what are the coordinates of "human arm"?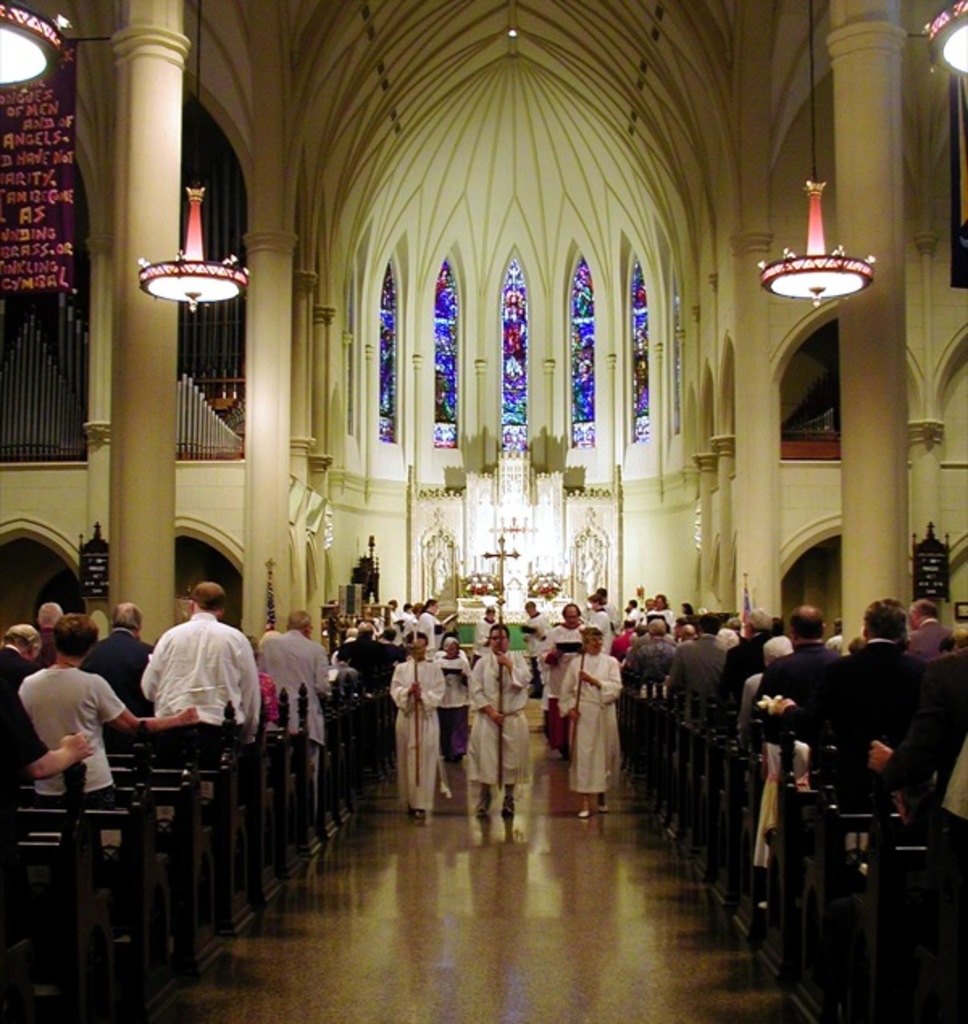
[578, 658, 629, 701].
